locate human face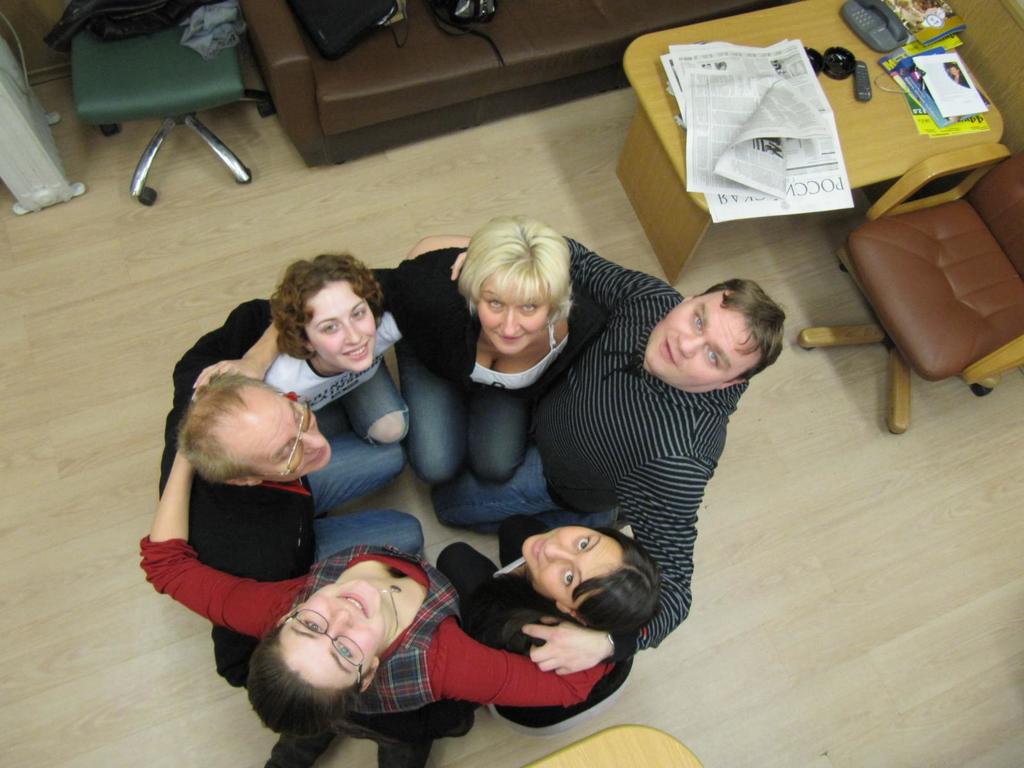
region(477, 275, 551, 352)
